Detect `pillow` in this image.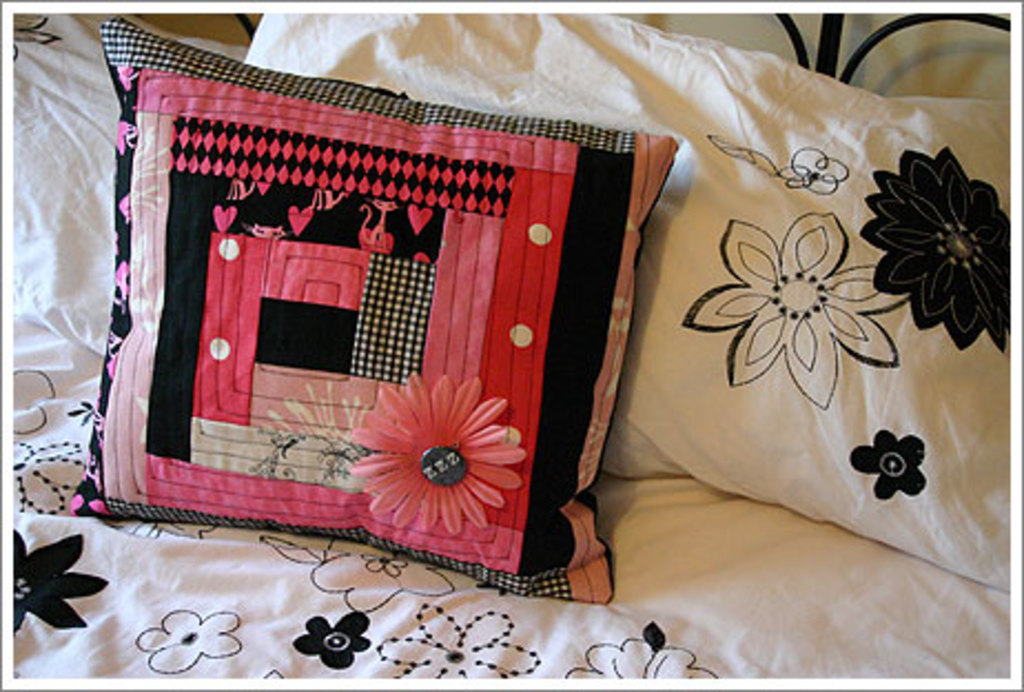
Detection: <region>64, 18, 680, 594</region>.
